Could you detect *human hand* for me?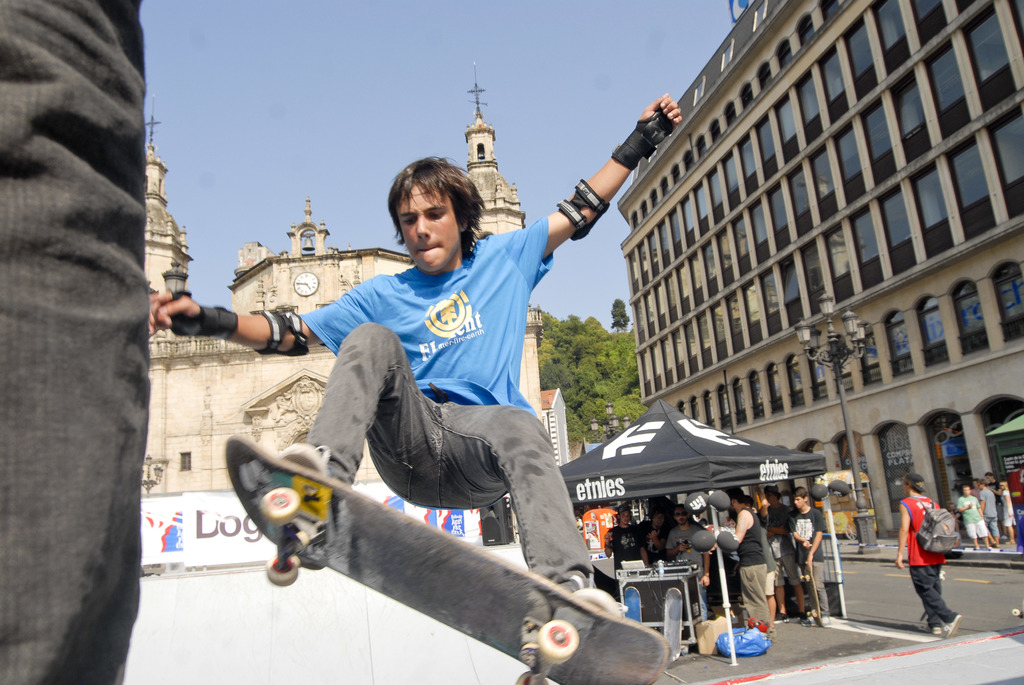
Detection result: x1=639, y1=92, x2=680, y2=142.
